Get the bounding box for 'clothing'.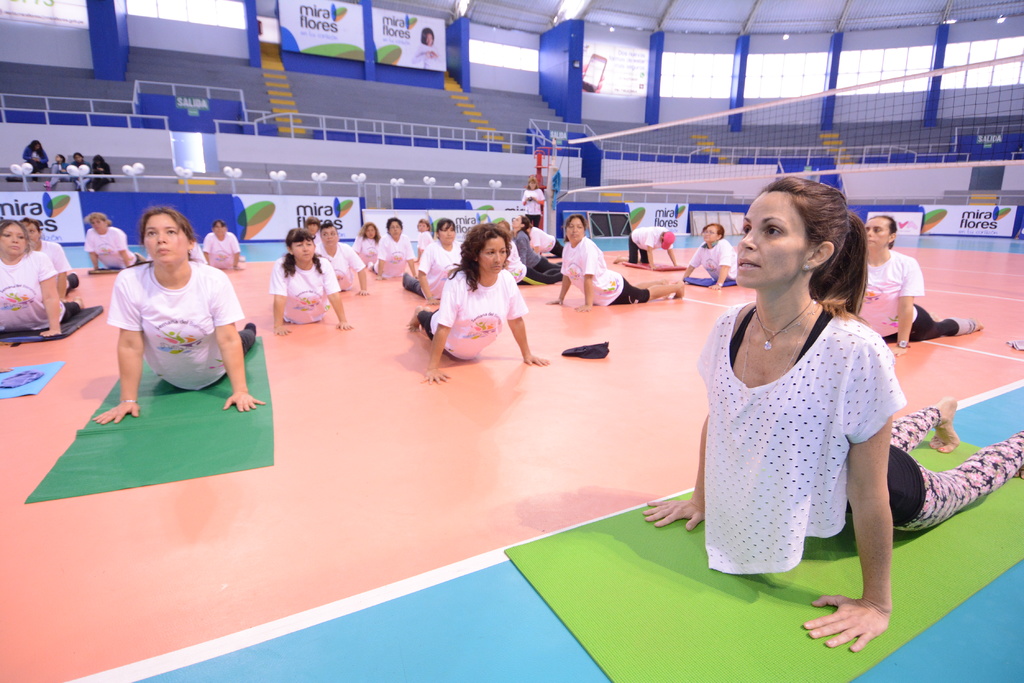
[0,250,82,335].
